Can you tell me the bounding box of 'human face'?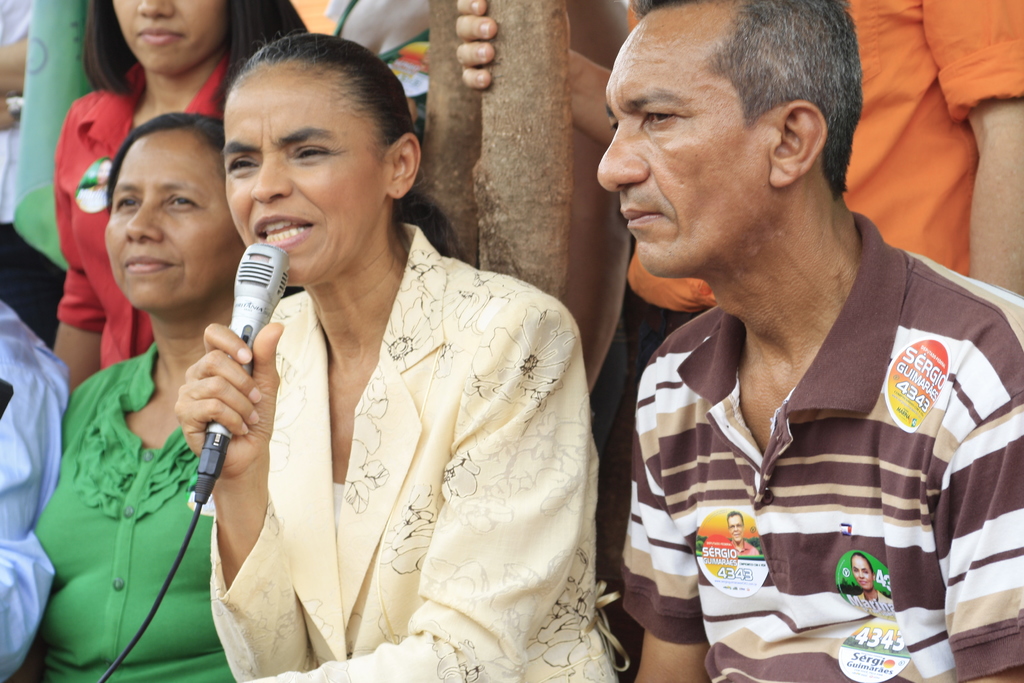
(left=107, top=0, right=232, bottom=77).
